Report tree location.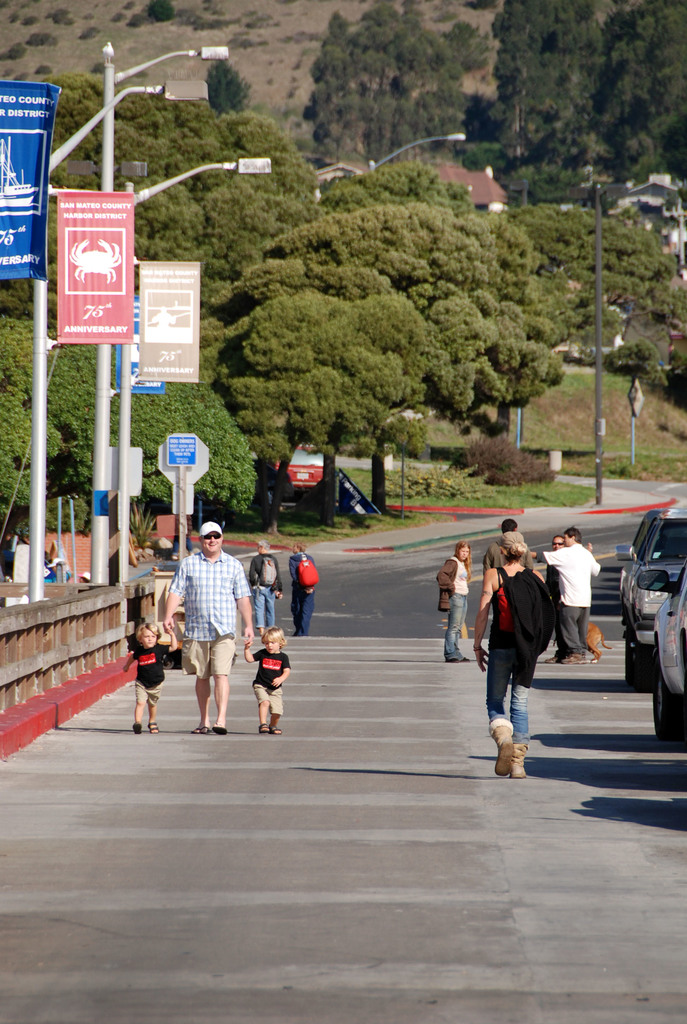
Report: bbox=[207, 58, 257, 116].
